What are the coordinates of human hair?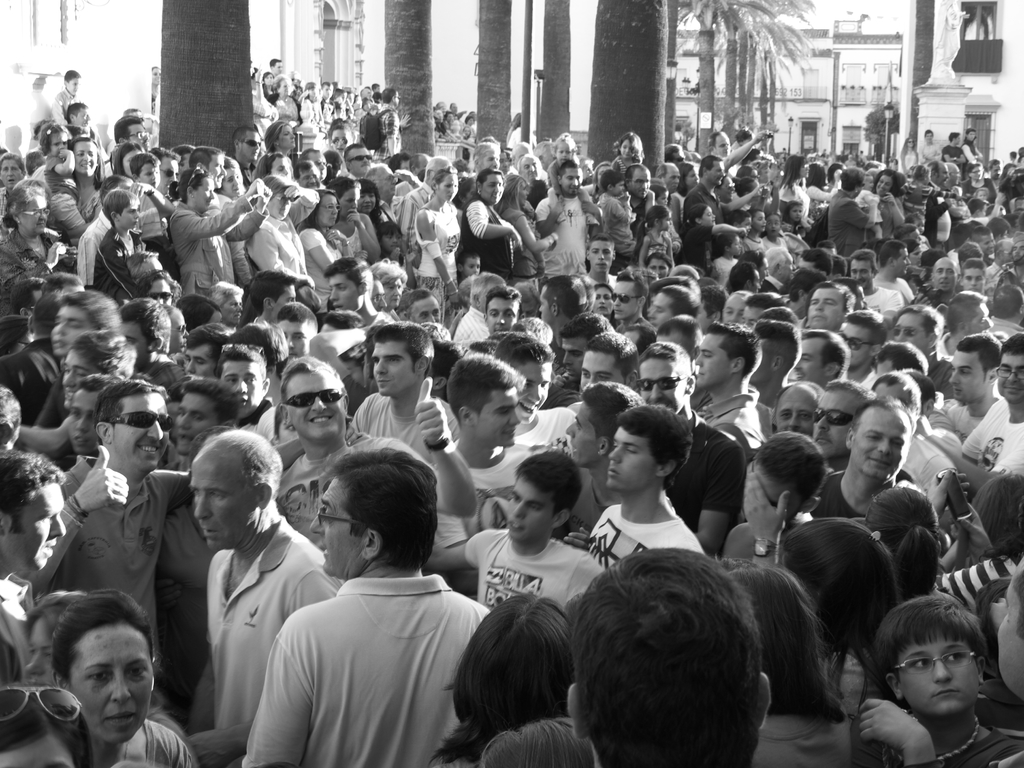
x1=446, y1=351, x2=528, y2=410.
